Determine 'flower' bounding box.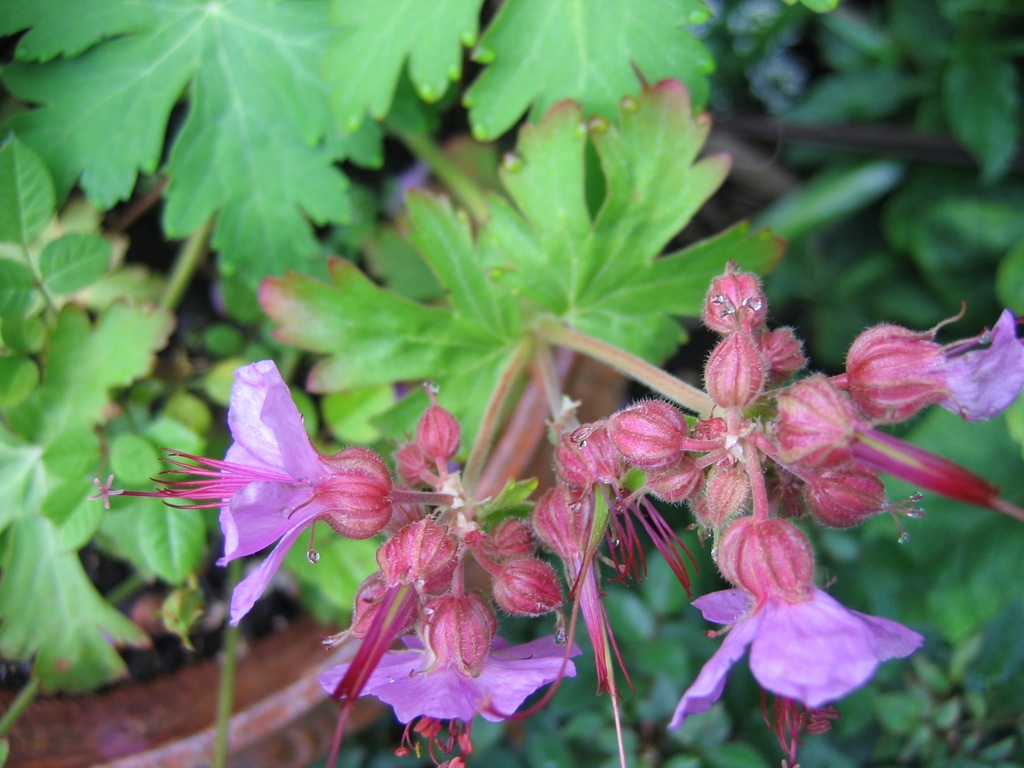
Determined: 133 333 557 704.
